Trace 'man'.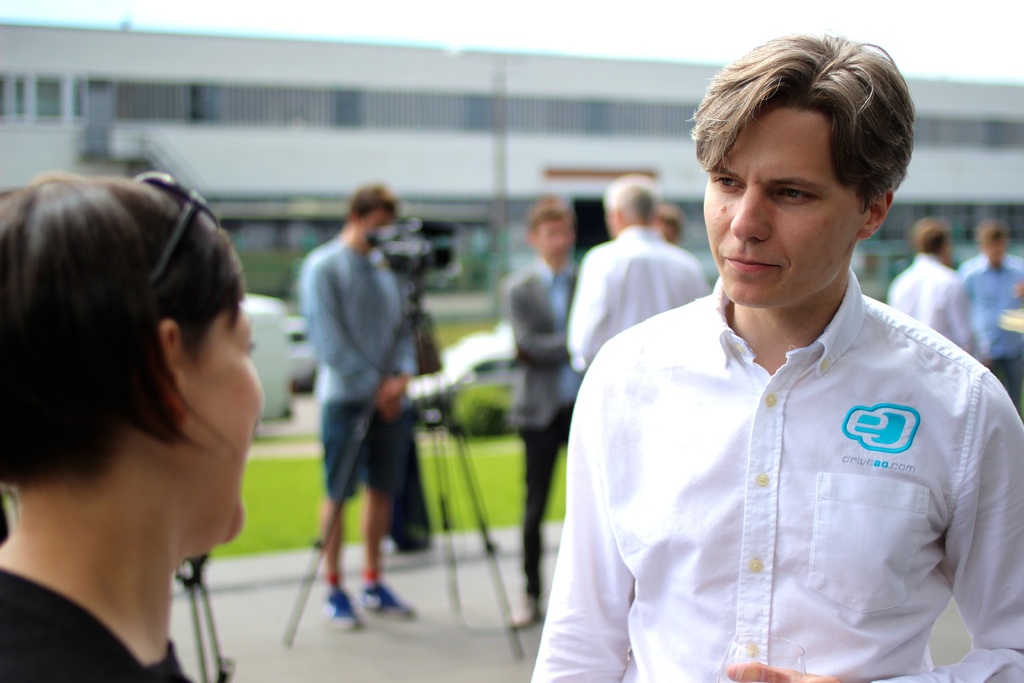
Traced to l=964, t=218, r=1023, b=415.
